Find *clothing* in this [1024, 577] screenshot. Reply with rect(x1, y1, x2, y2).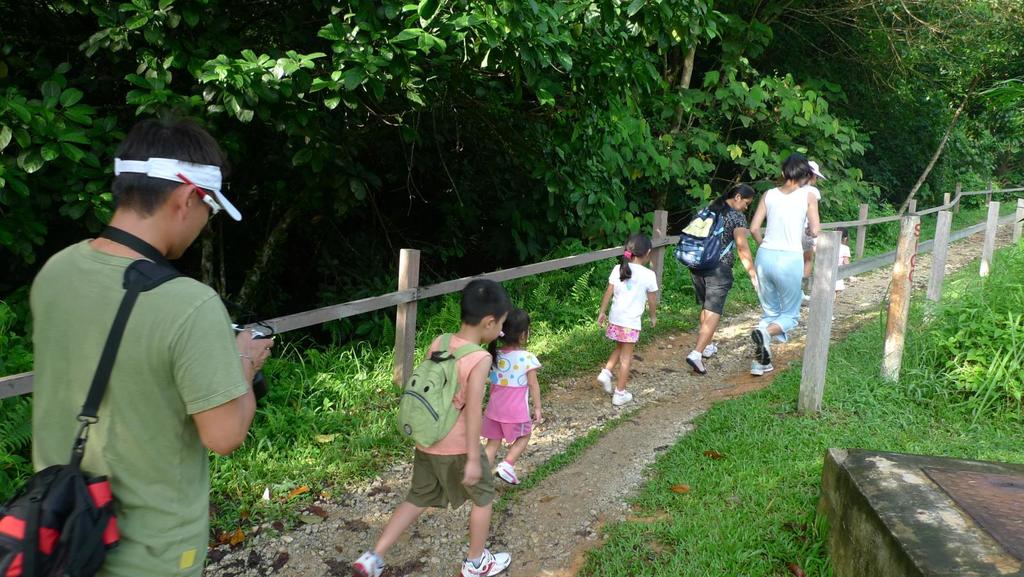
rect(410, 338, 493, 503).
